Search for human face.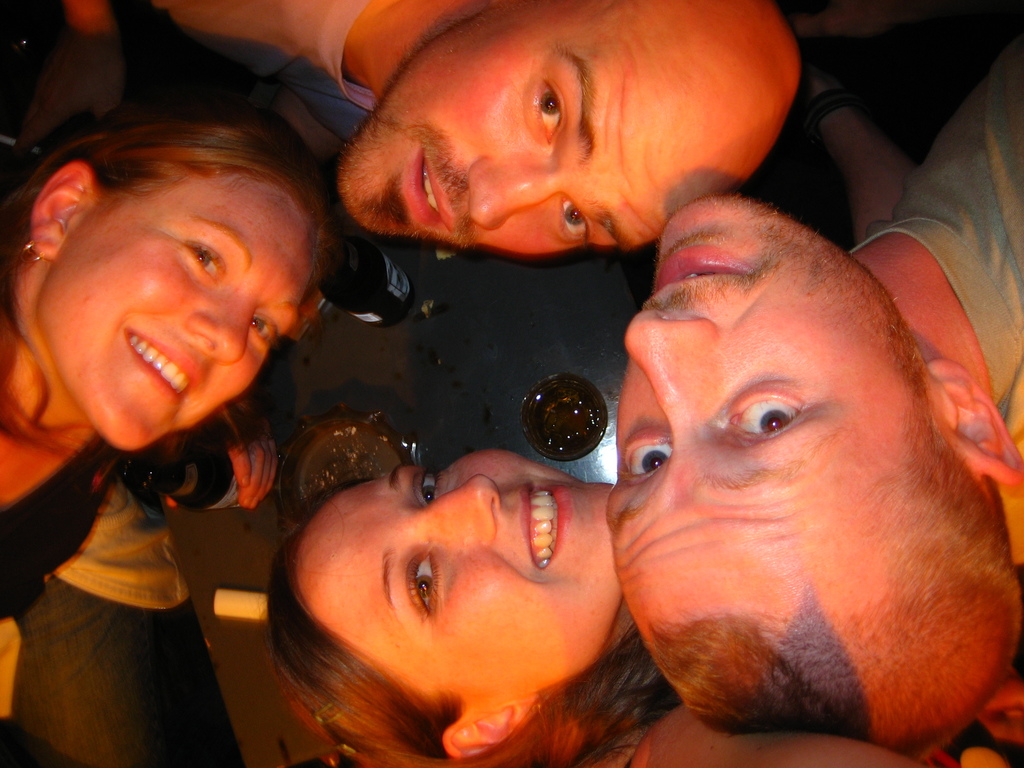
Found at 344, 13, 772, 262.
